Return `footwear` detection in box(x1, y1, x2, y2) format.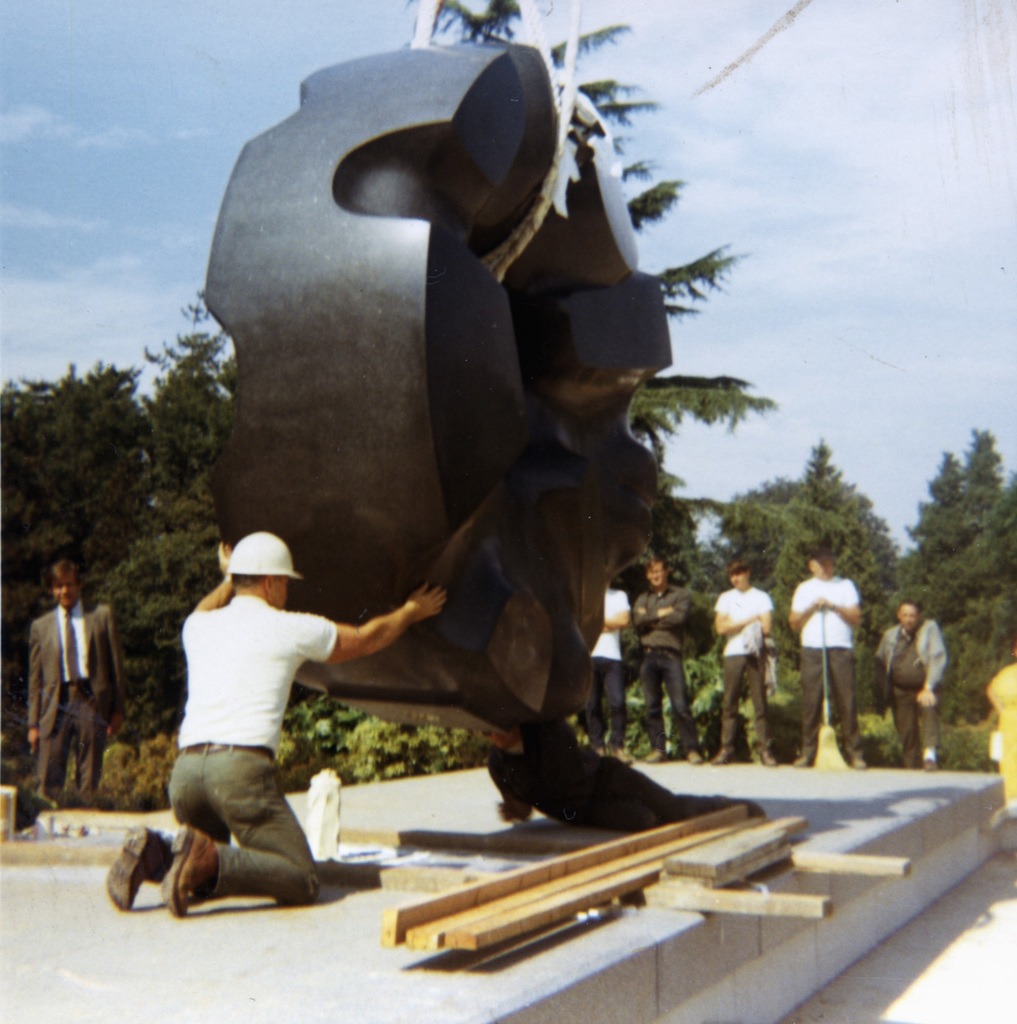
box(608, 744, 629, 758).
